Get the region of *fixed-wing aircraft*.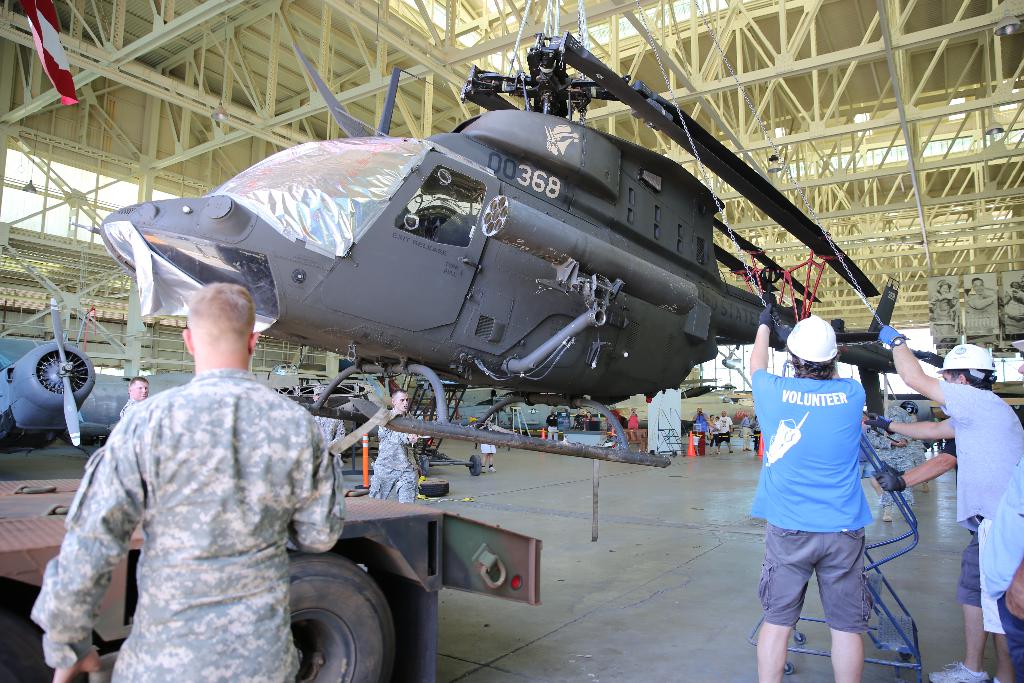
<bbox>104, 28, 948, 459</bbox>.
